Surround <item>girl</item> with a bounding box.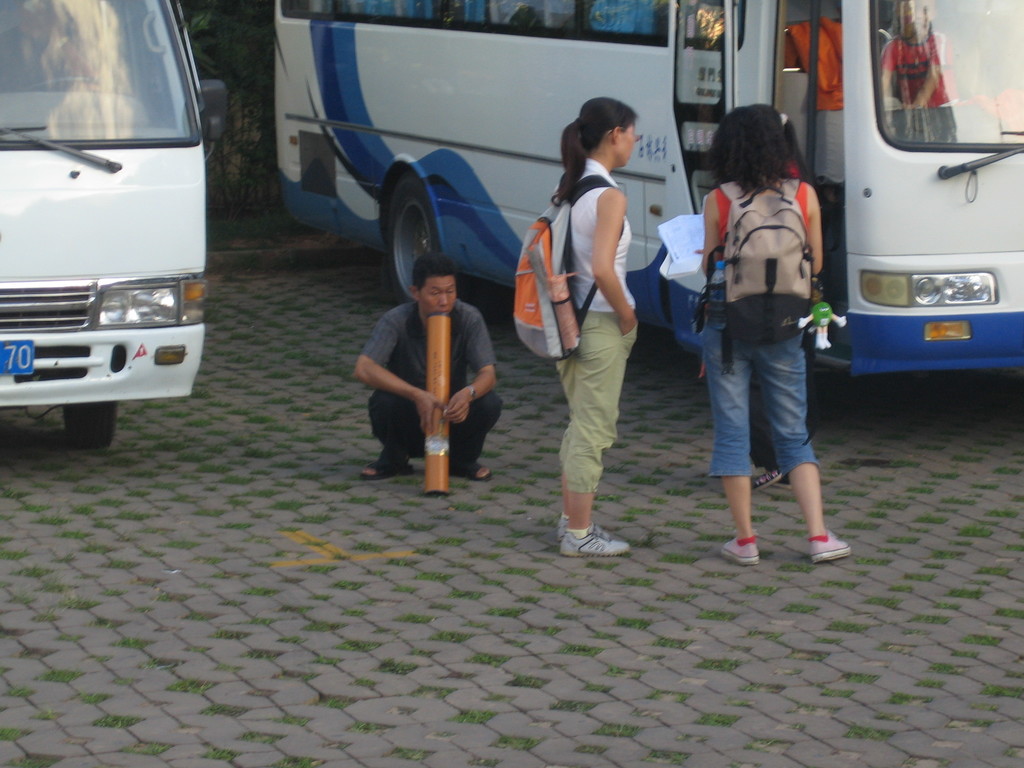
x1=555 y1=99 x2=630 y2=554.
